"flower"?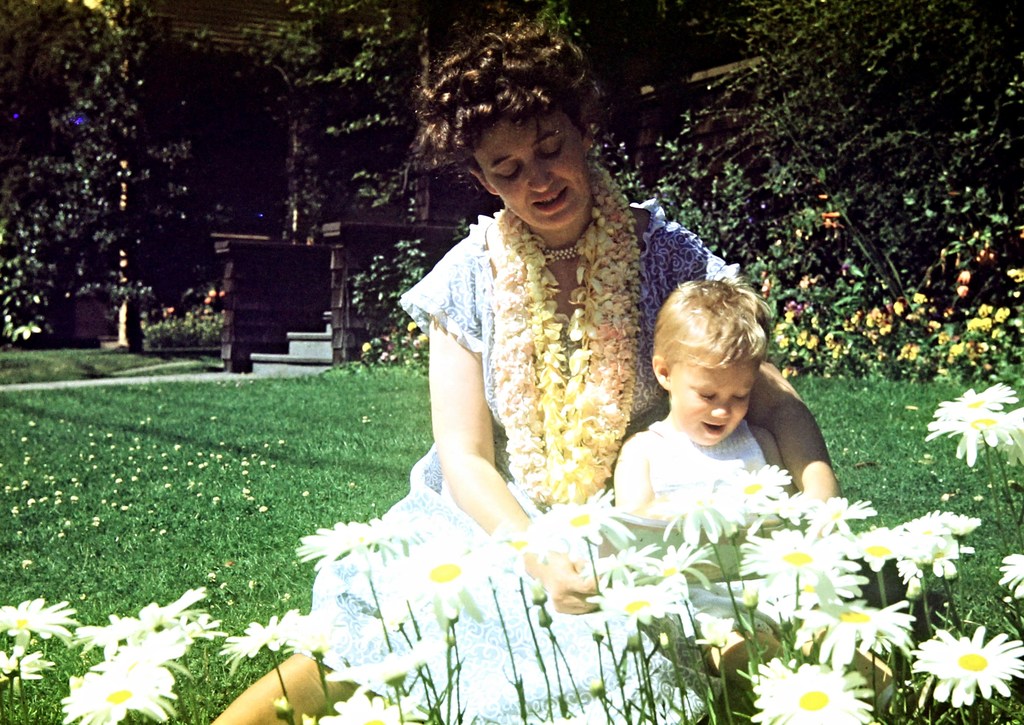
bbox(0, 597, 84, 646)
